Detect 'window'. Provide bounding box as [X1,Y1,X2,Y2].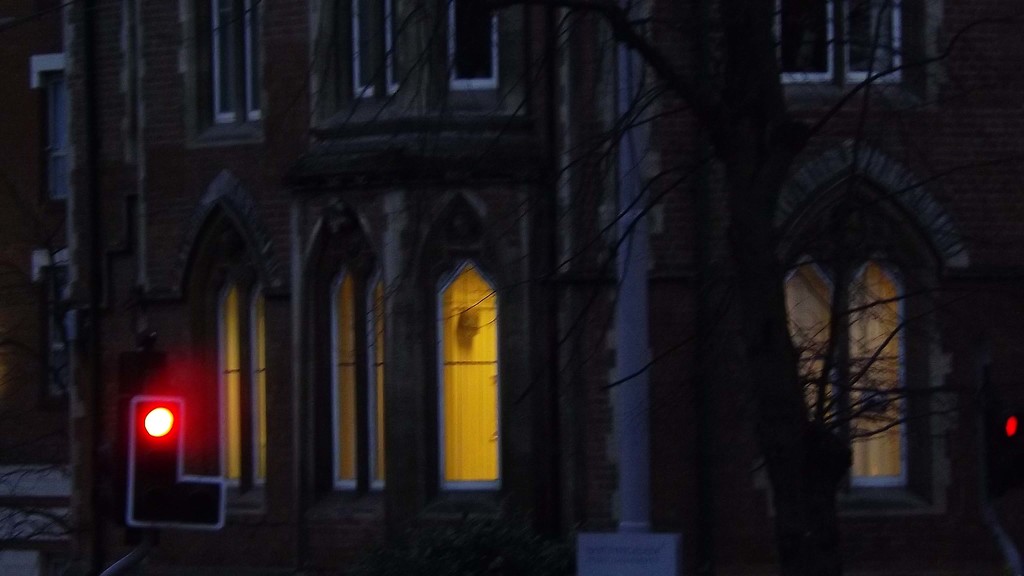
[353,0,406,99].
